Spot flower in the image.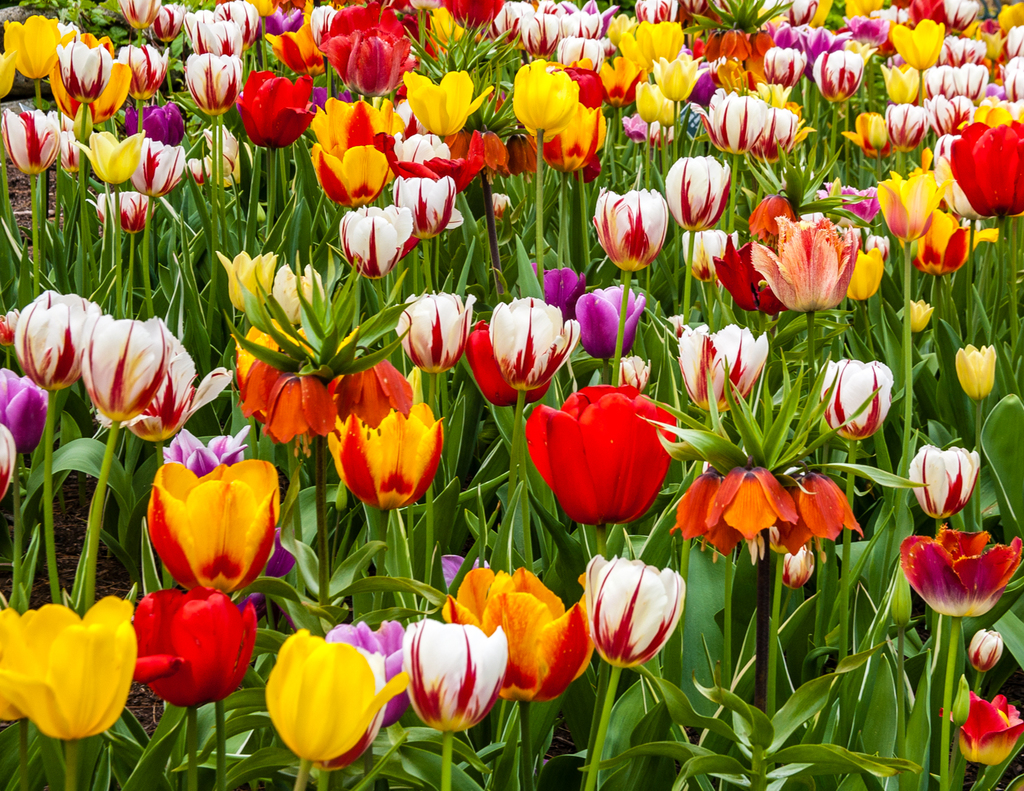
flower found at l=143, t=460, r=295, b=602.
